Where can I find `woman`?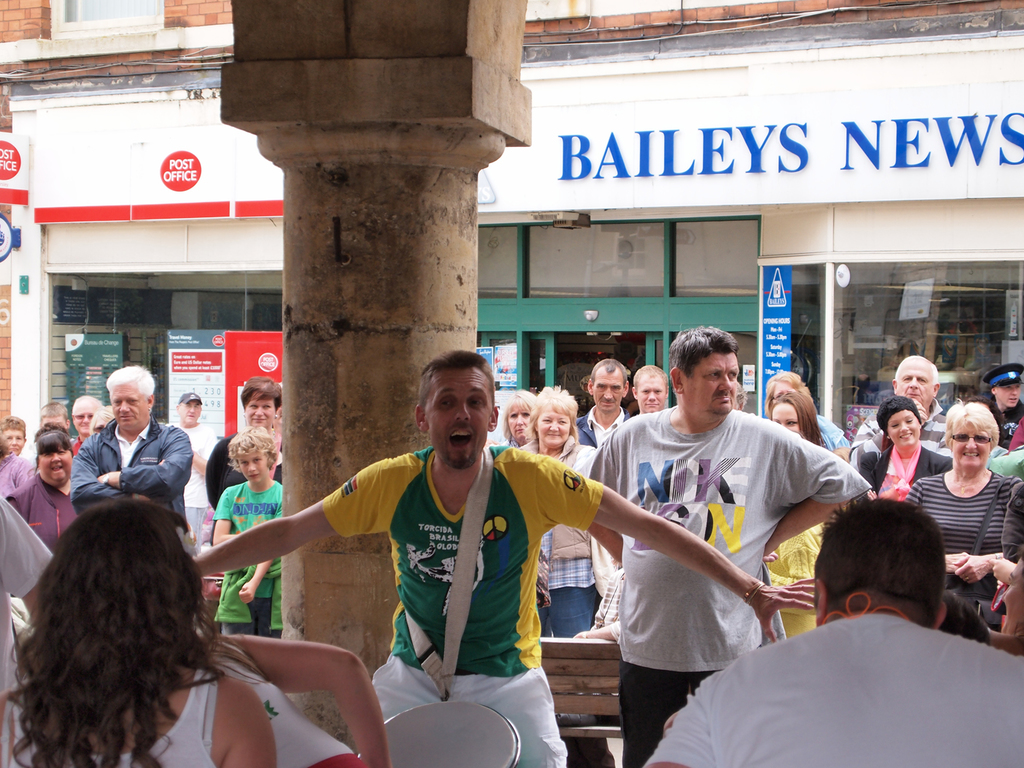
You can find it at [5,424,80,551].
